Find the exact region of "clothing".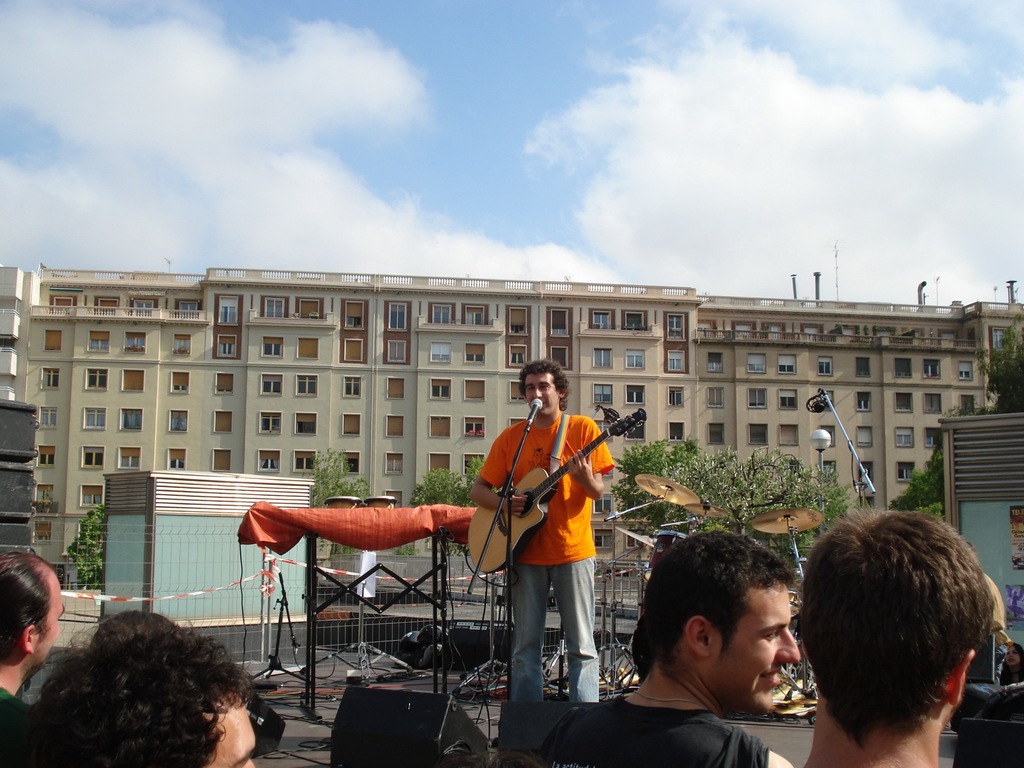
Exact region: (0, 685, 40, 767).
